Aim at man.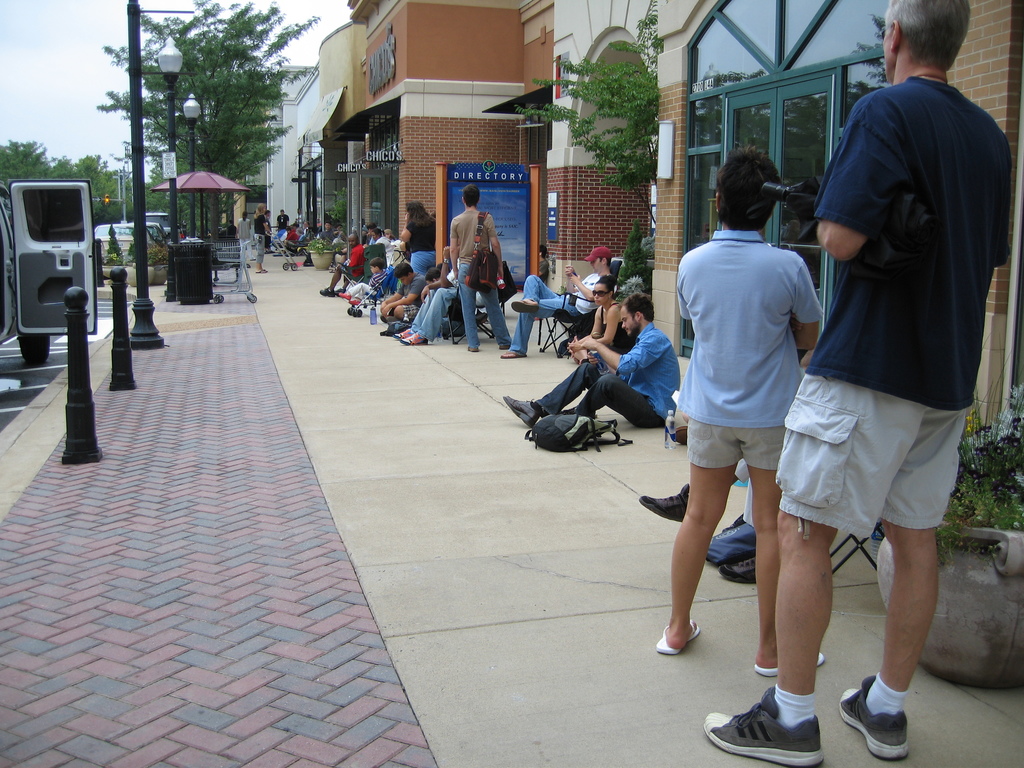
Aimed at locate(505, 289, 684, 431).
